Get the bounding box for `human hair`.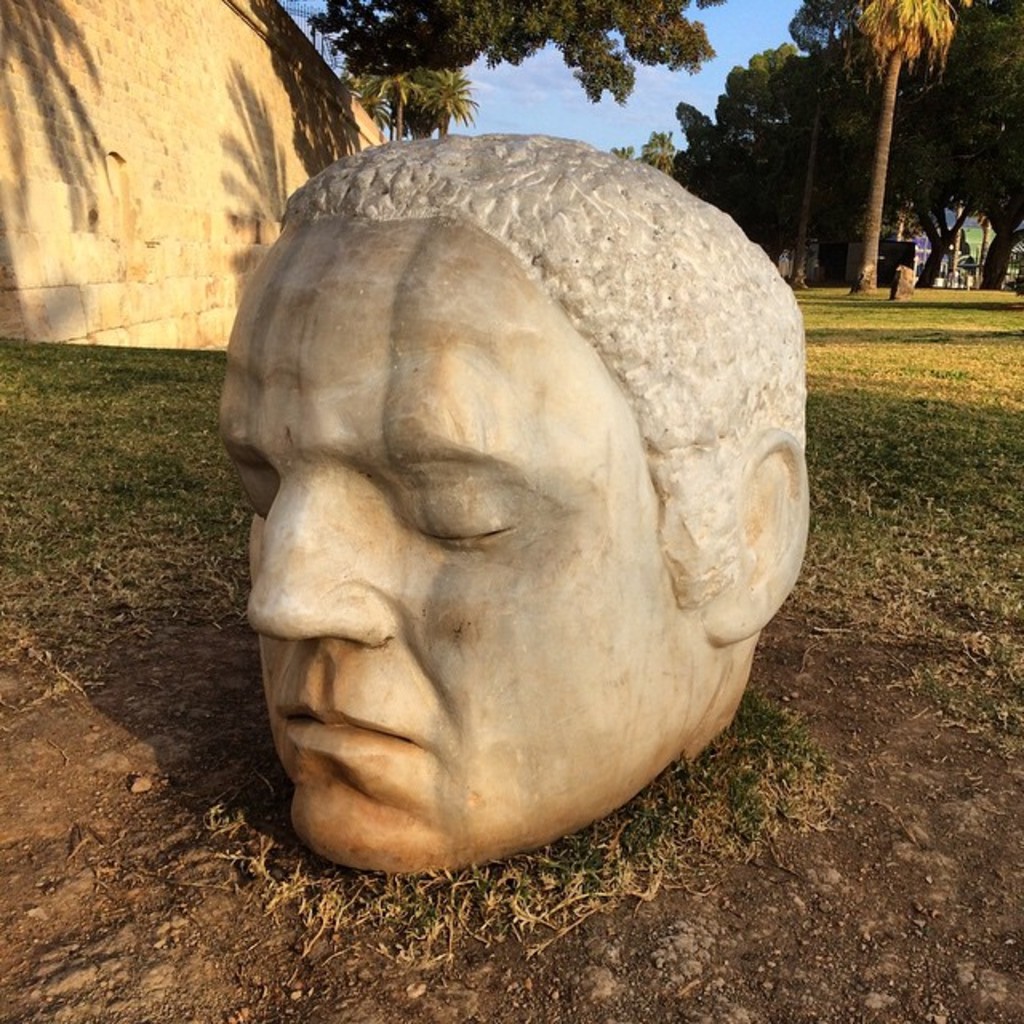
l=200, t=152, r=768, b=674.
